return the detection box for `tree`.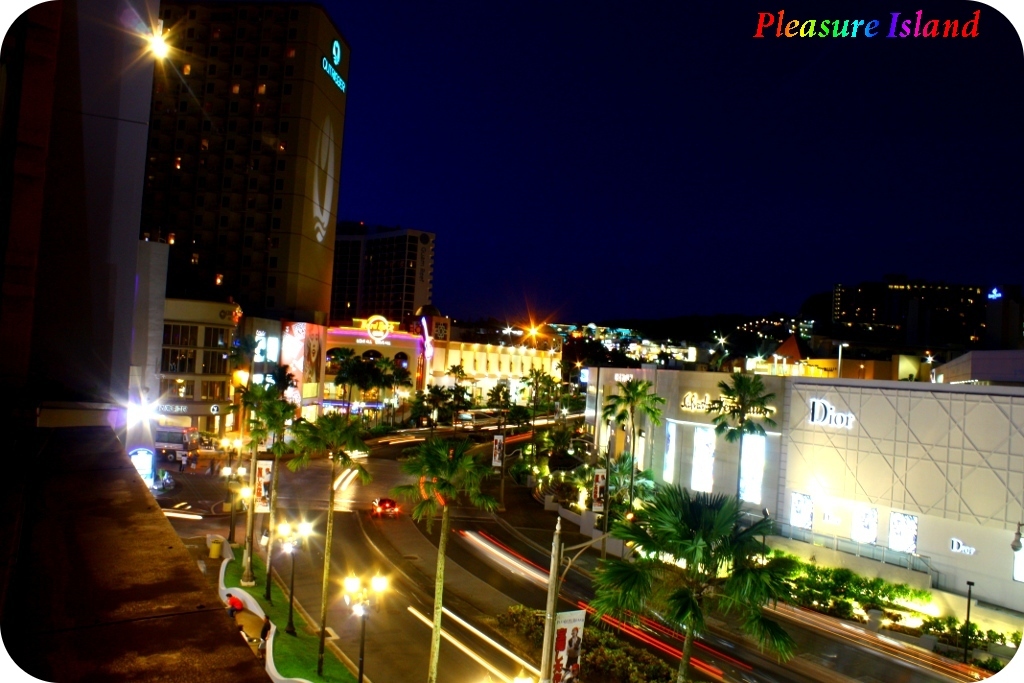
404:438:498:676.
